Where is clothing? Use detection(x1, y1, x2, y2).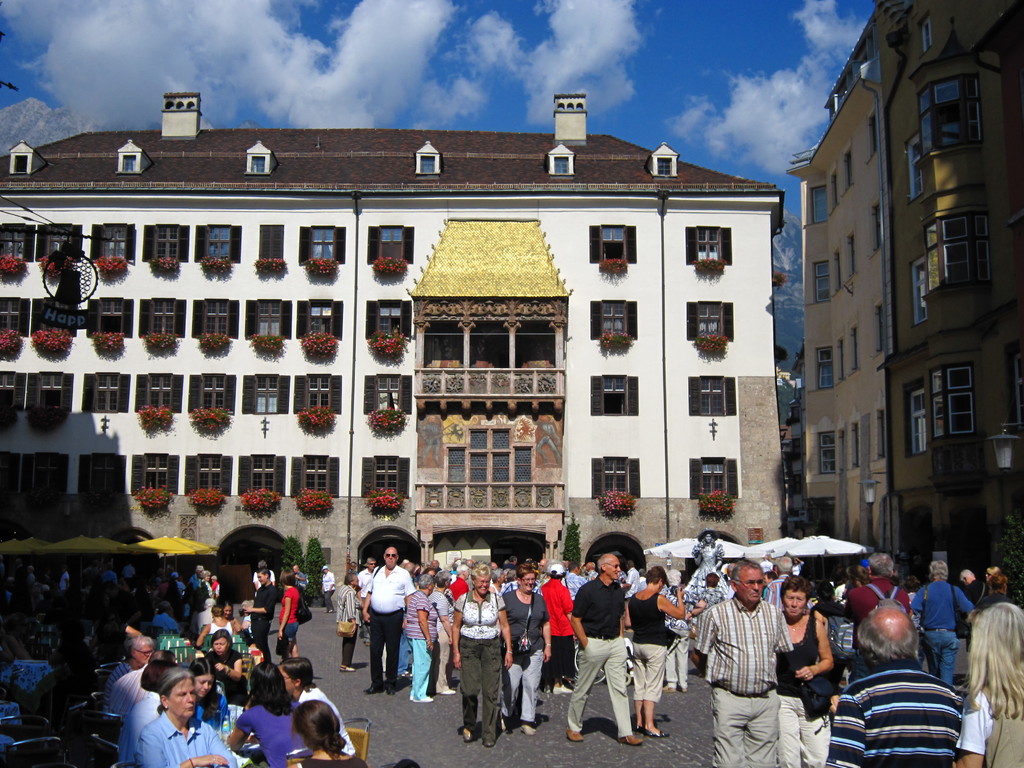
detection(698, 569, 815, 748).
